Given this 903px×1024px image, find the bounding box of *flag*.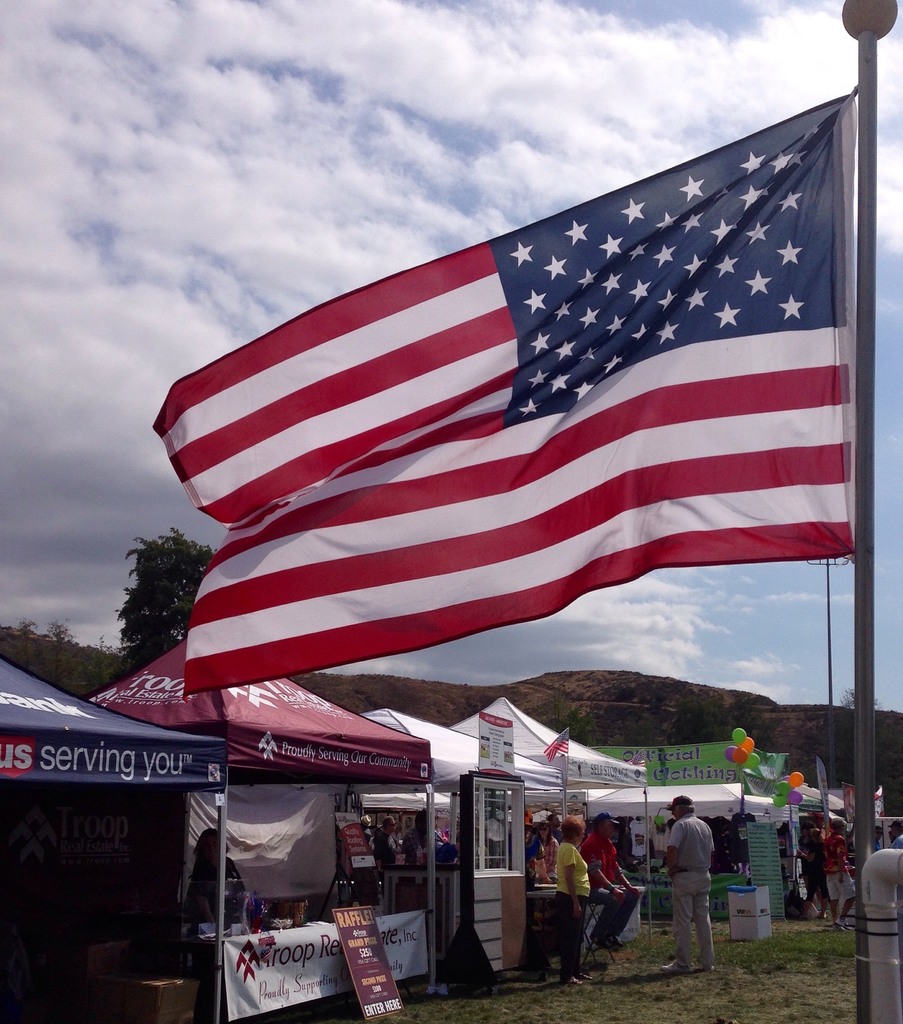
153 95 856 699.
